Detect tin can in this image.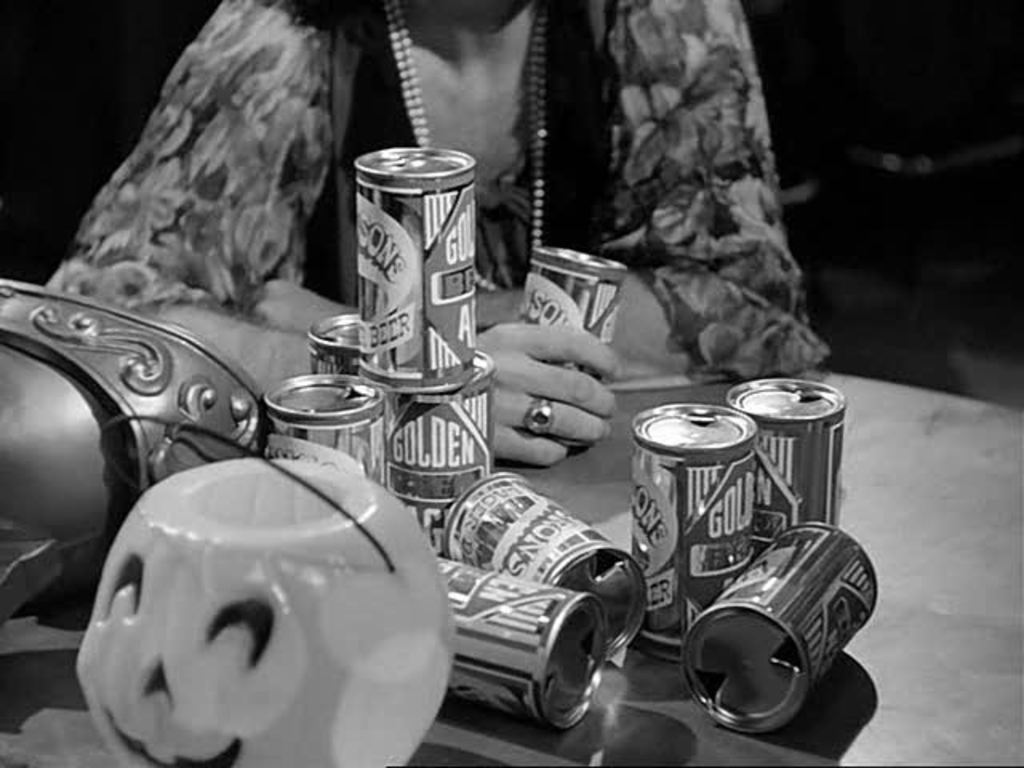
Detection: 534:242:626:386.
